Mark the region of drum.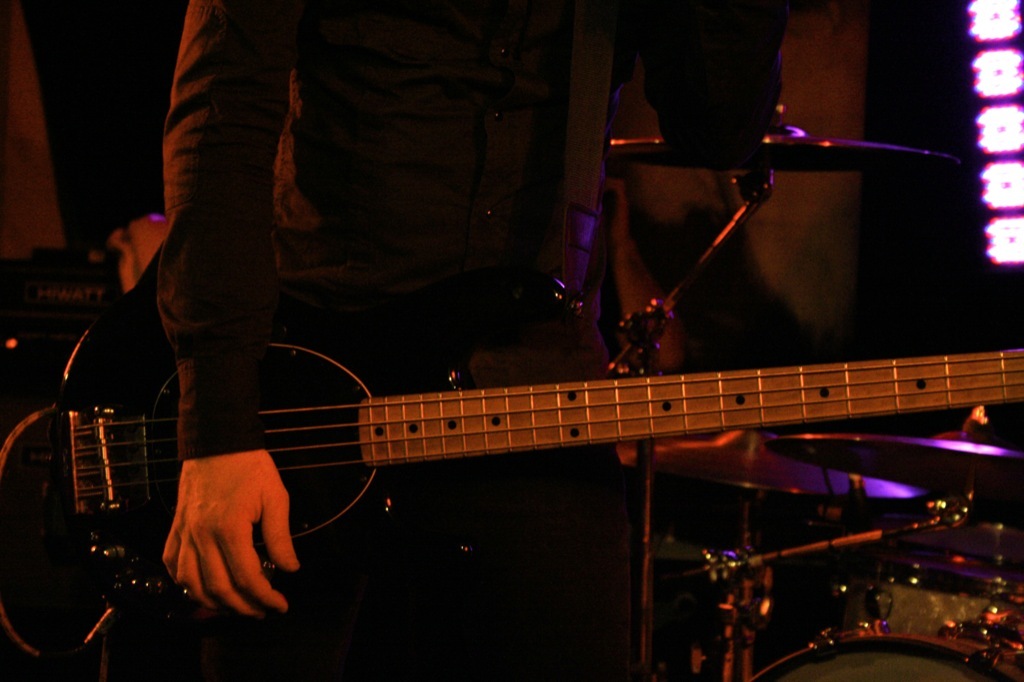
Region: 744, 631, 1023, 681.
